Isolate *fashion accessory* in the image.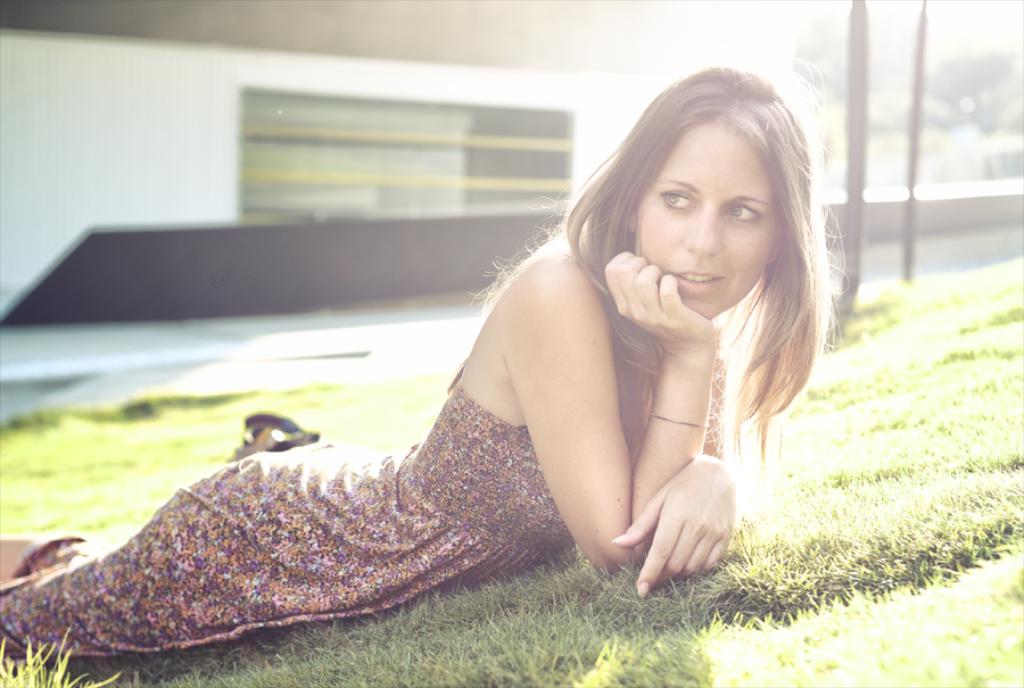
Isolated region: 240,412,322,453.
